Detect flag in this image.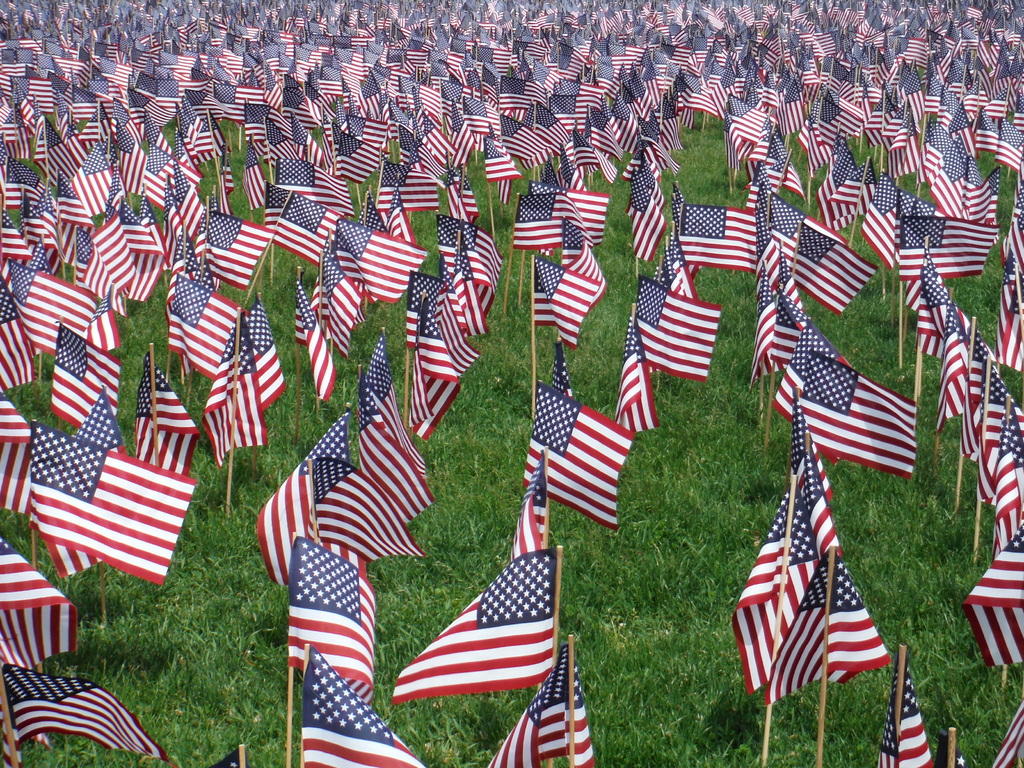
Detection: (left=73, top=225, right=132, bottom=312).
